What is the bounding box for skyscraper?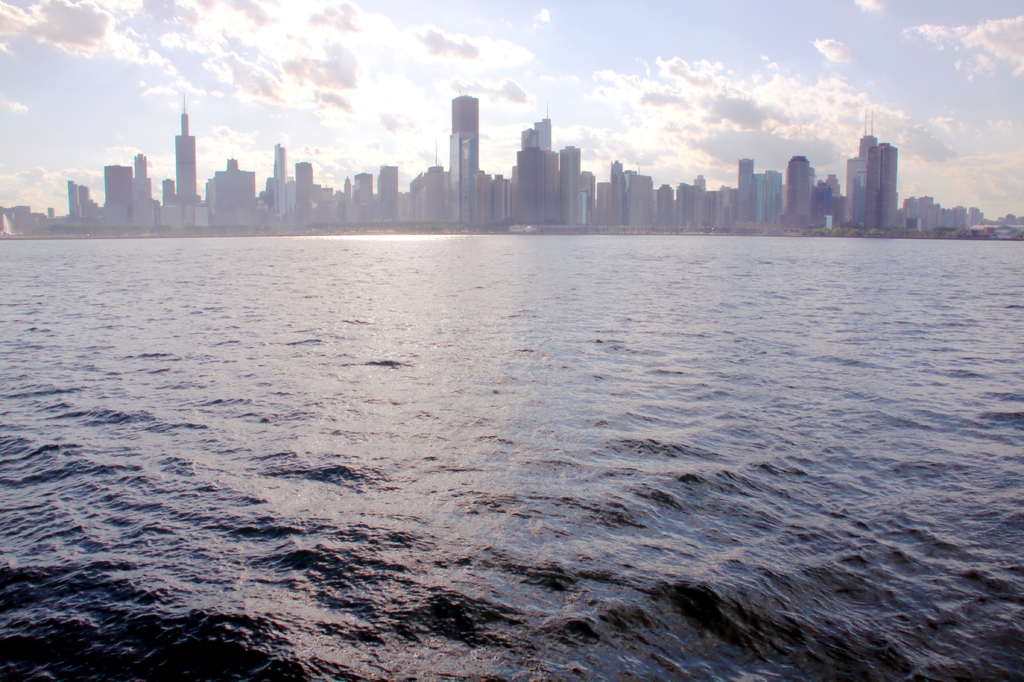
box=[272, 143, 287, 225].
